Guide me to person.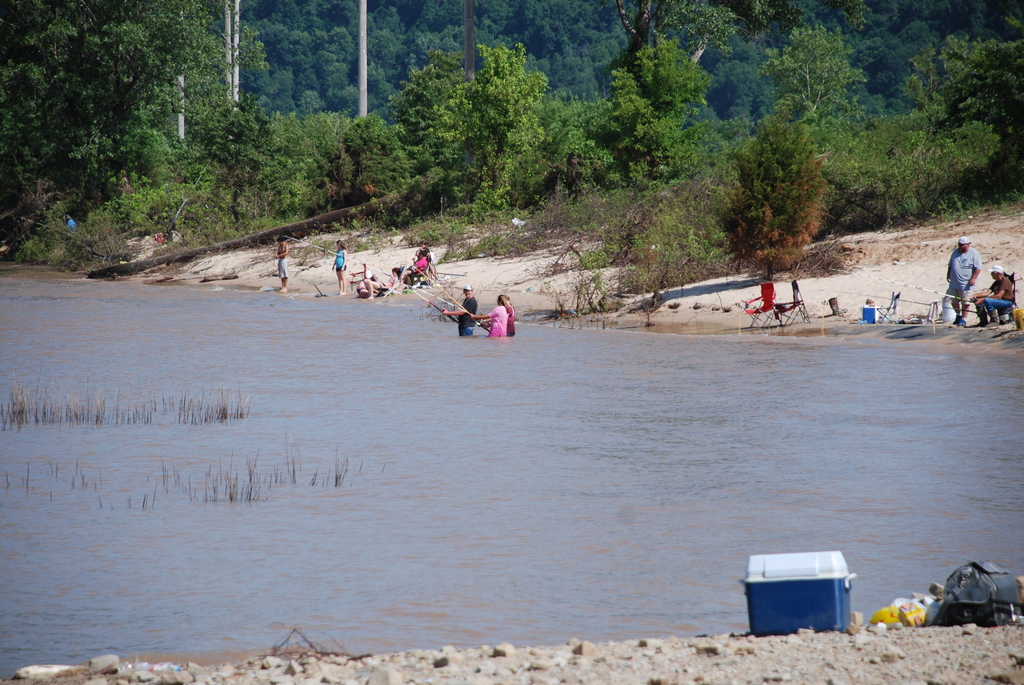
Guidance: [left=333, top=239, right=350, bottom=297].
